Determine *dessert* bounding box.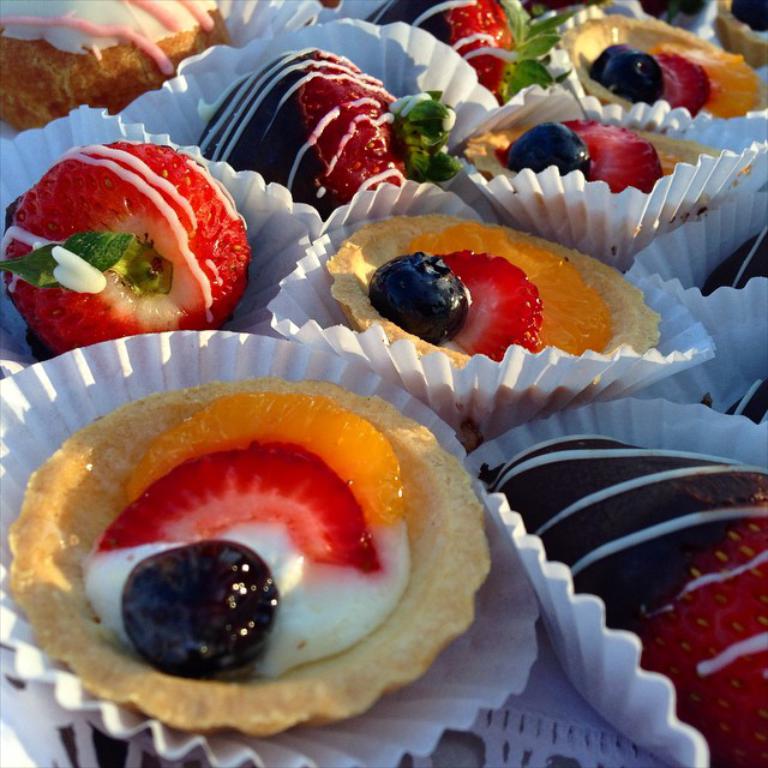
Determined: bbox(331, 212, 664, 359).
